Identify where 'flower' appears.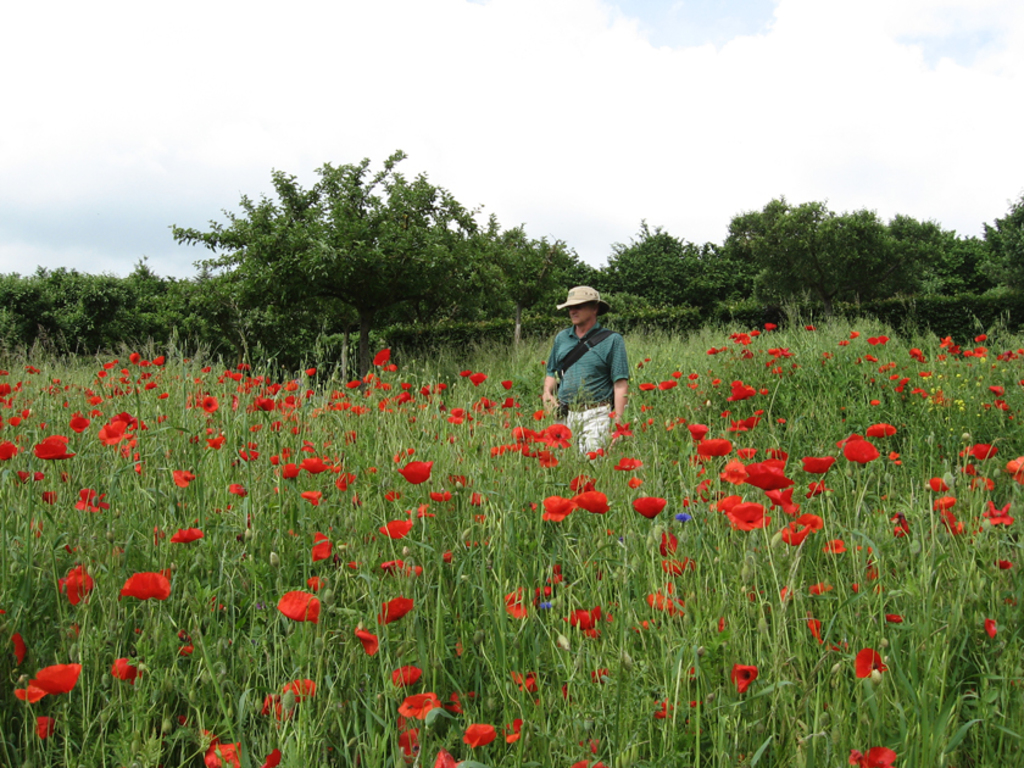
Appears at 228, 485, 249, 499.
